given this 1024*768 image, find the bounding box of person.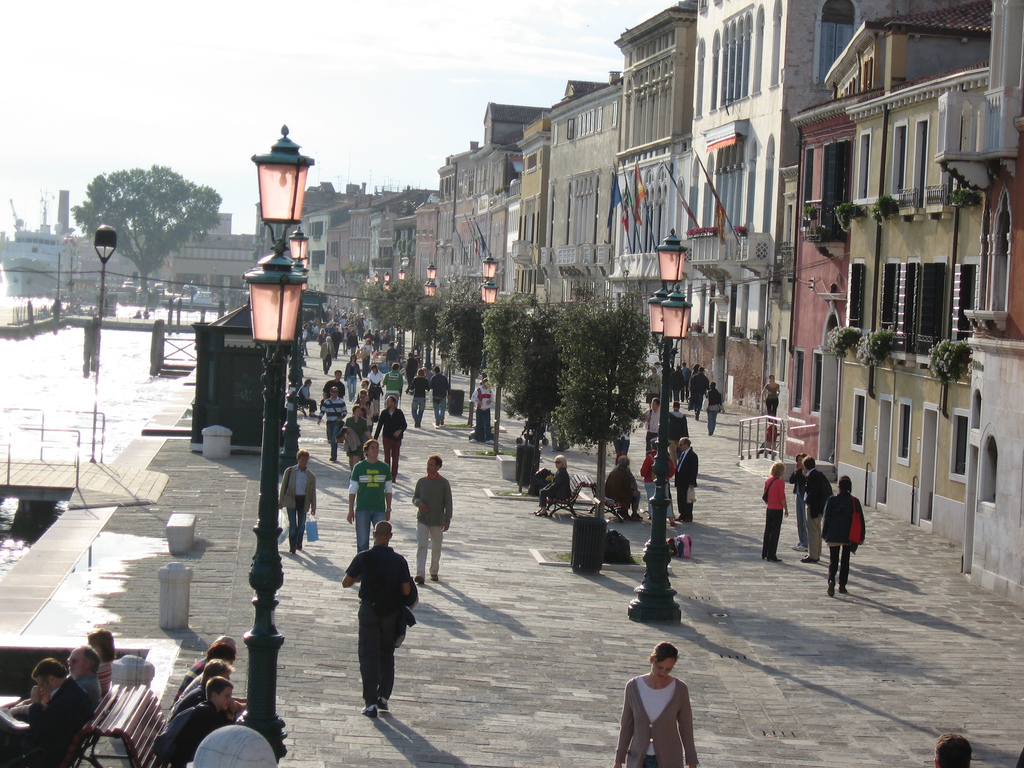
<region>316, 385, 345, 460</region>.
